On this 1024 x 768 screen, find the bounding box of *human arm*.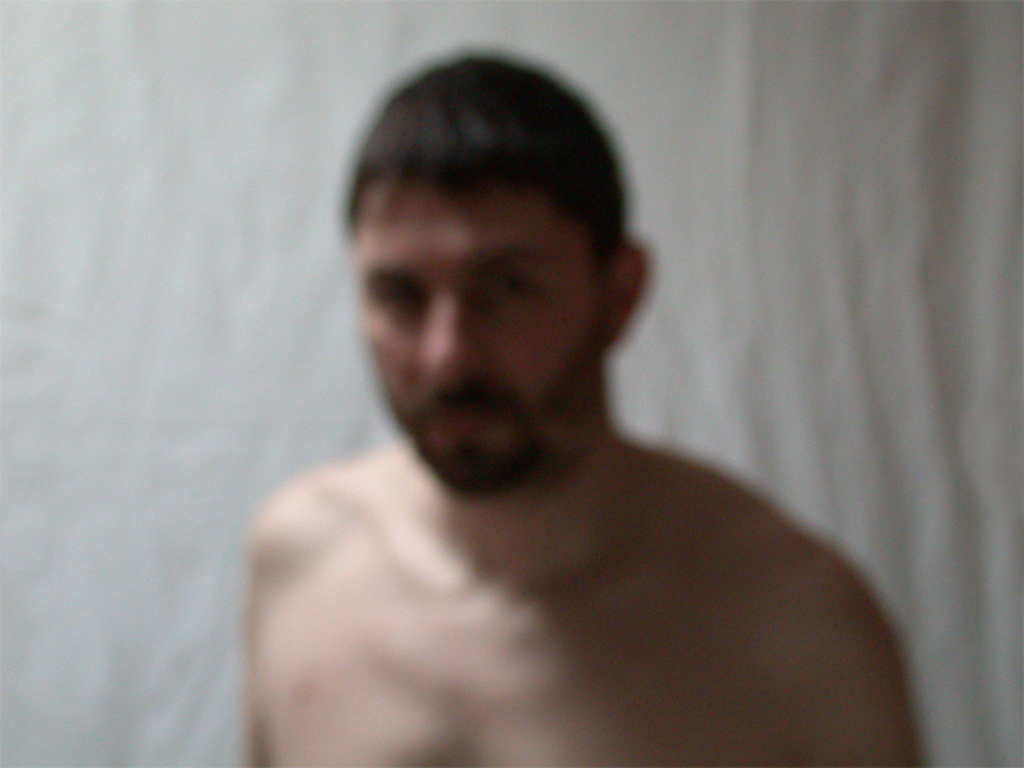
Bounding box: [236,531,273,765].
